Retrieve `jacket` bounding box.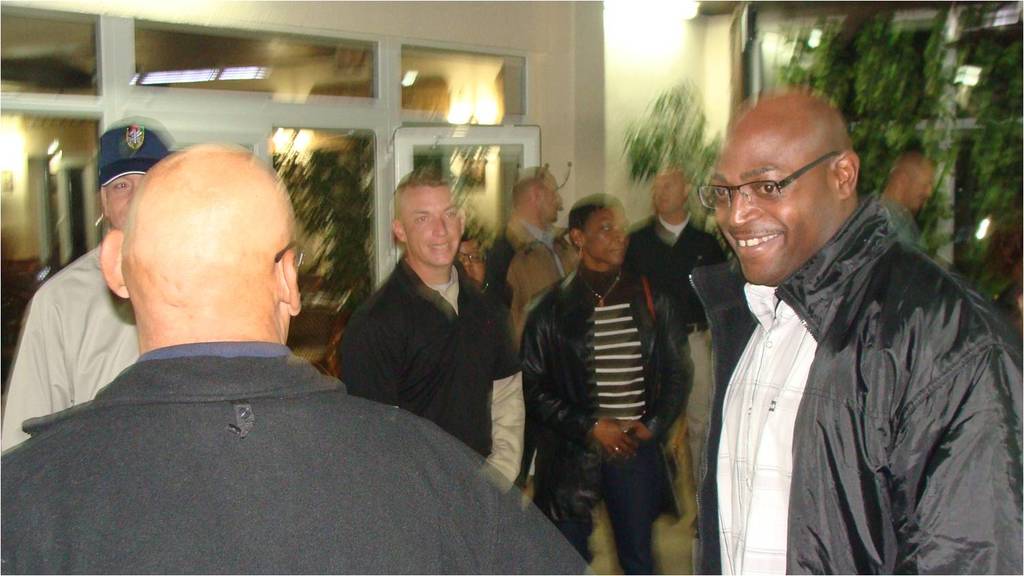
Bounding box: 0 353 598 574.
